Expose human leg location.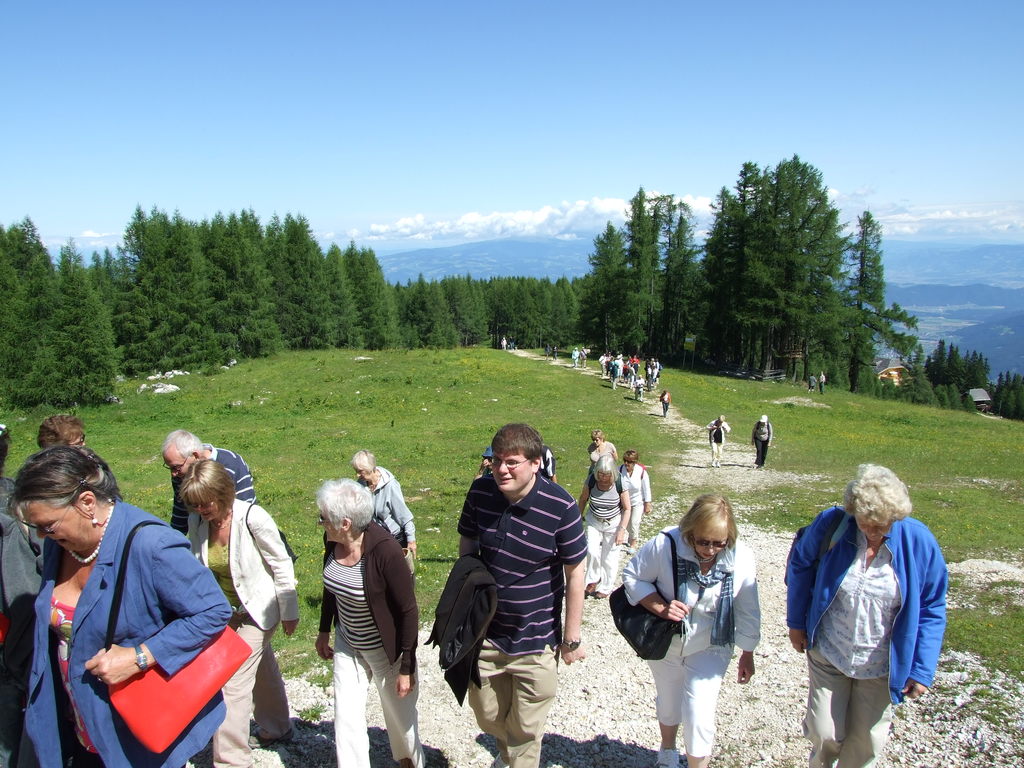
Exposed at left=608, top=536, right=625, bottom=593.
